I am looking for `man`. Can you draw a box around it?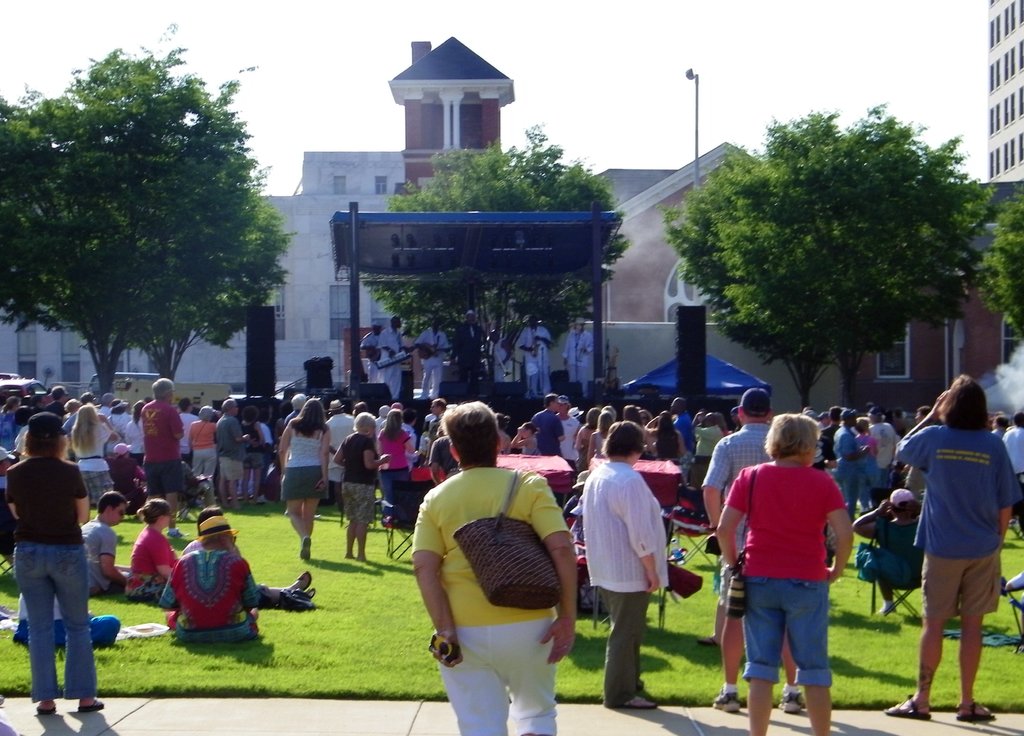
Sure, the bounding box is bbox(431, 405, 444, 427).
